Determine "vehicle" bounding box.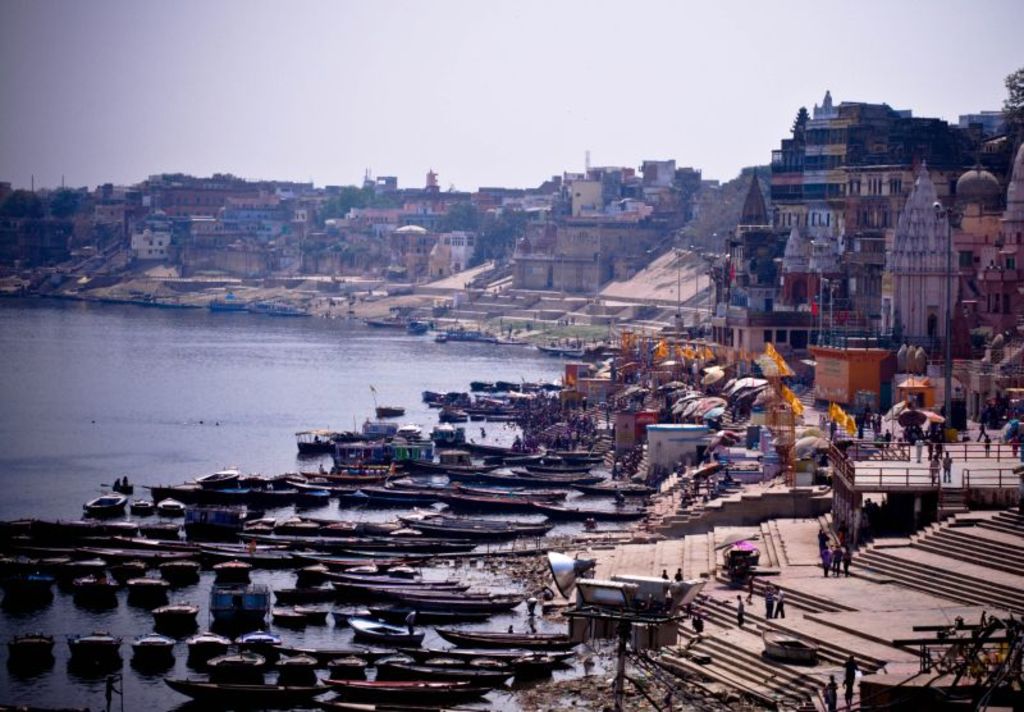
Determined: (left=273, top=301, right=311, bottom=320).
